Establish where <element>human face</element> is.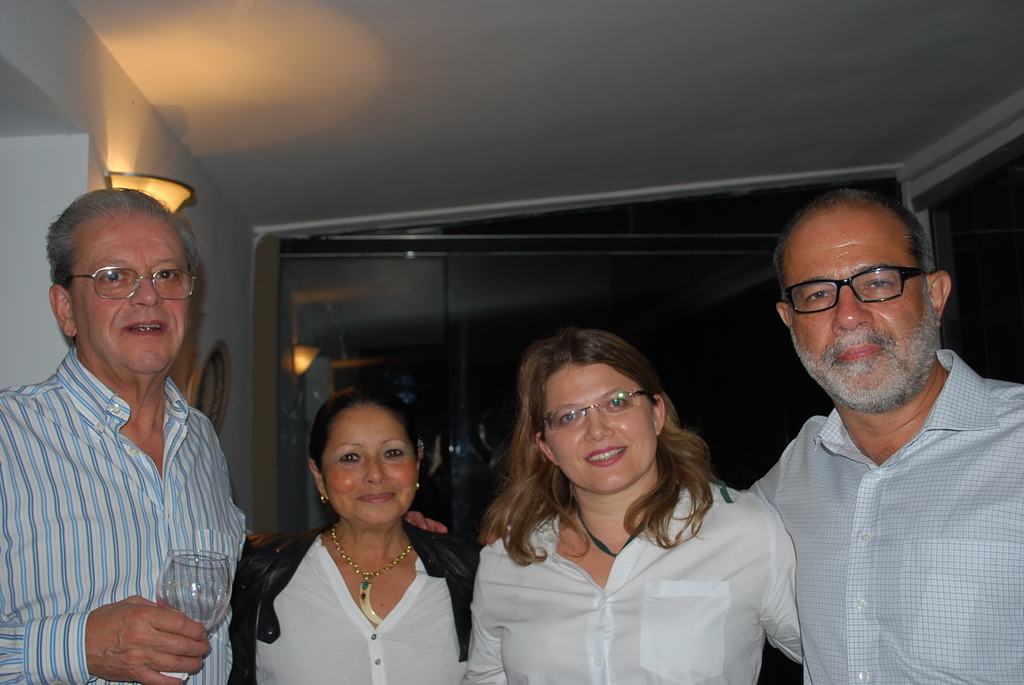
Established at [552,381,660,491].
